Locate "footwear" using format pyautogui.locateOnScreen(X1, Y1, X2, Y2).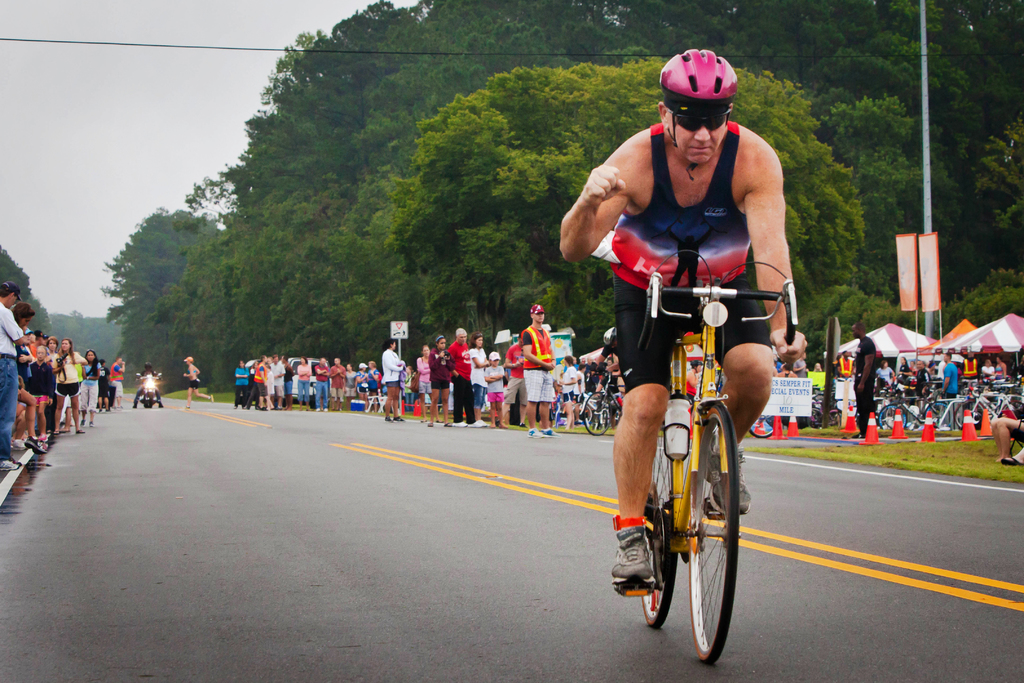
pyautogui.locateOnScreen(159, 404, 162, 407).
